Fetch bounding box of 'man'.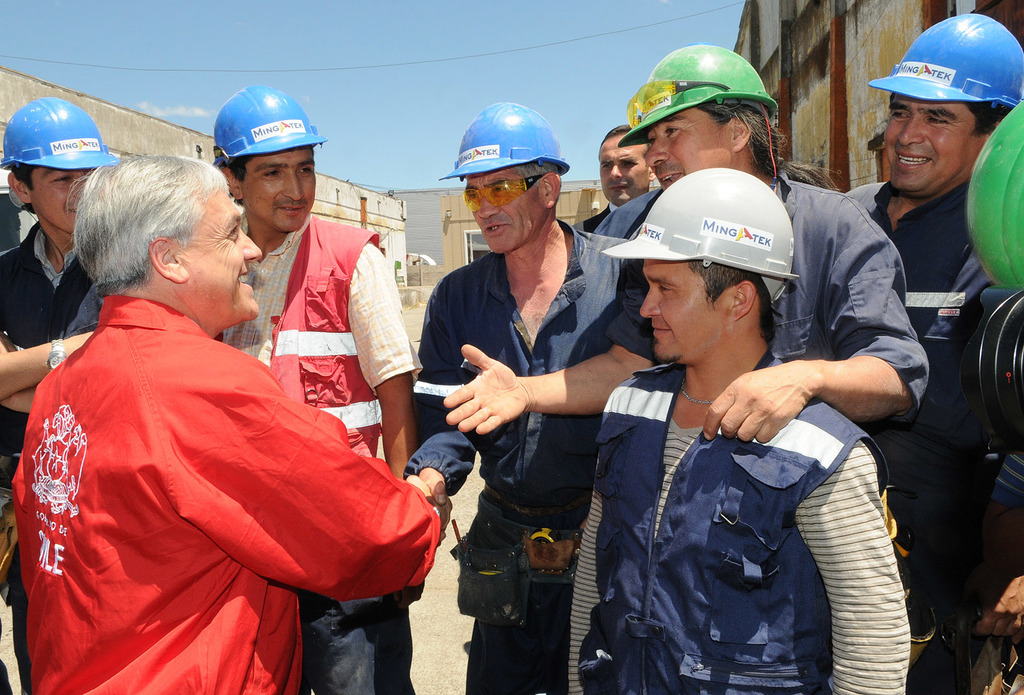
Bbox: (442, 44, 929, 444).
